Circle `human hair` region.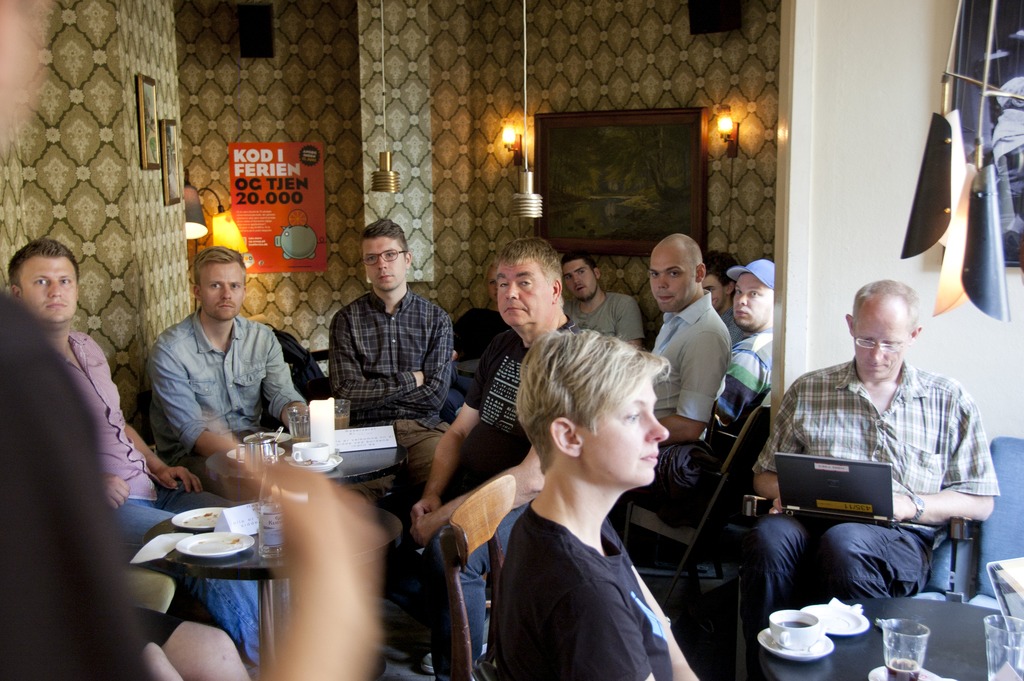
Region: l=563, t=249, r=595, b=275.
